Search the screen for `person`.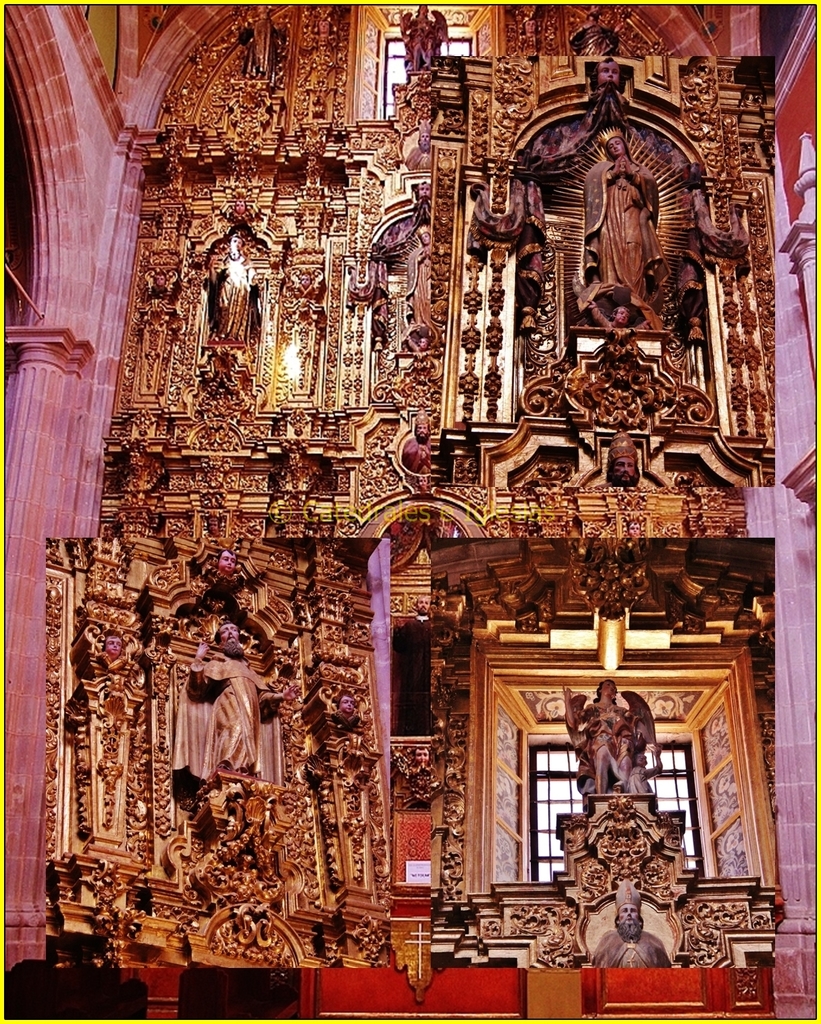
Found at BBox(181, 615, 290, 773).
